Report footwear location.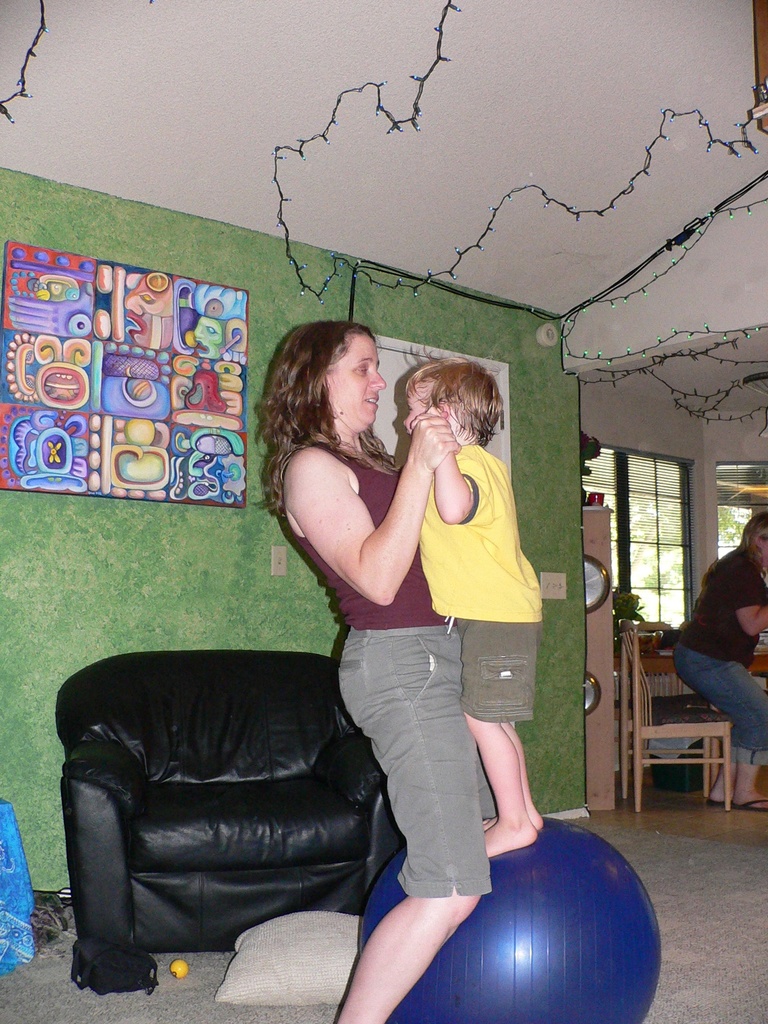
Report: x1=703, y1=794, x2=731, y2=808.
